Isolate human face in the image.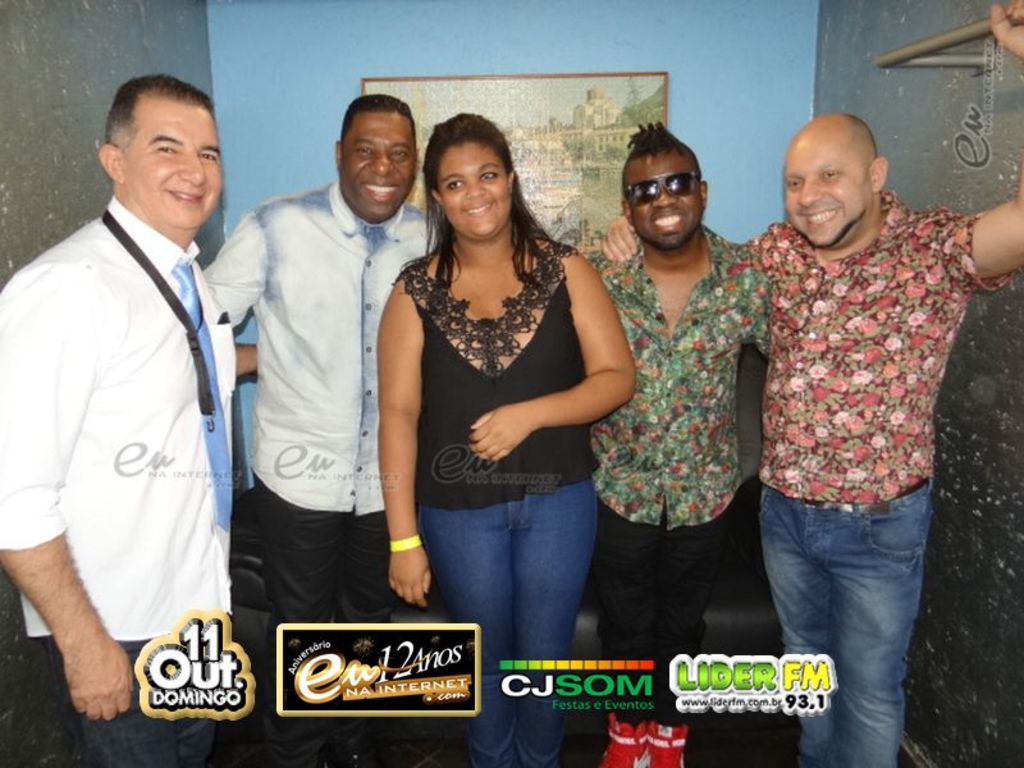
Isolated region: [x1=443, y1=143, x2=515, y2=237].
